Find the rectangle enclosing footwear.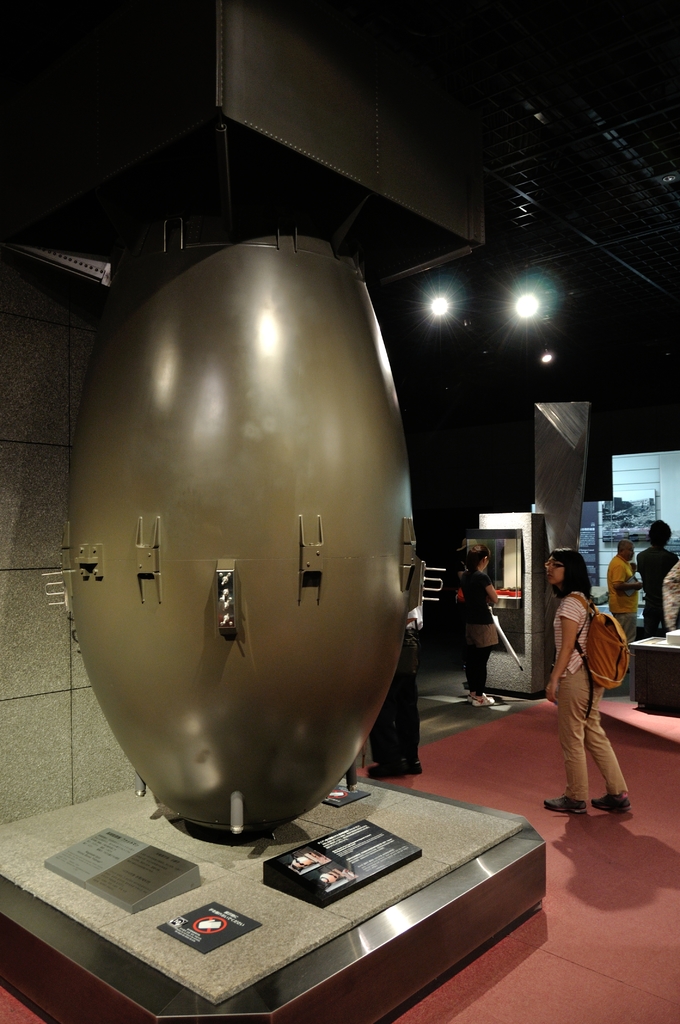
403,764,424,778.
